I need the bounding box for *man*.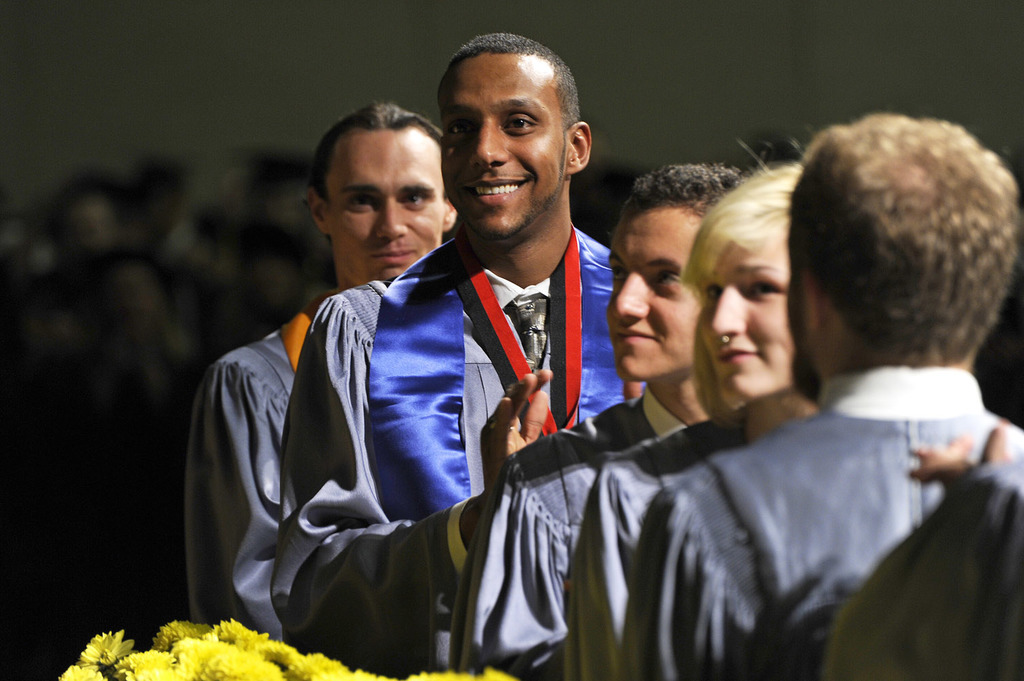
Here it is: (620,113,1023,680).
